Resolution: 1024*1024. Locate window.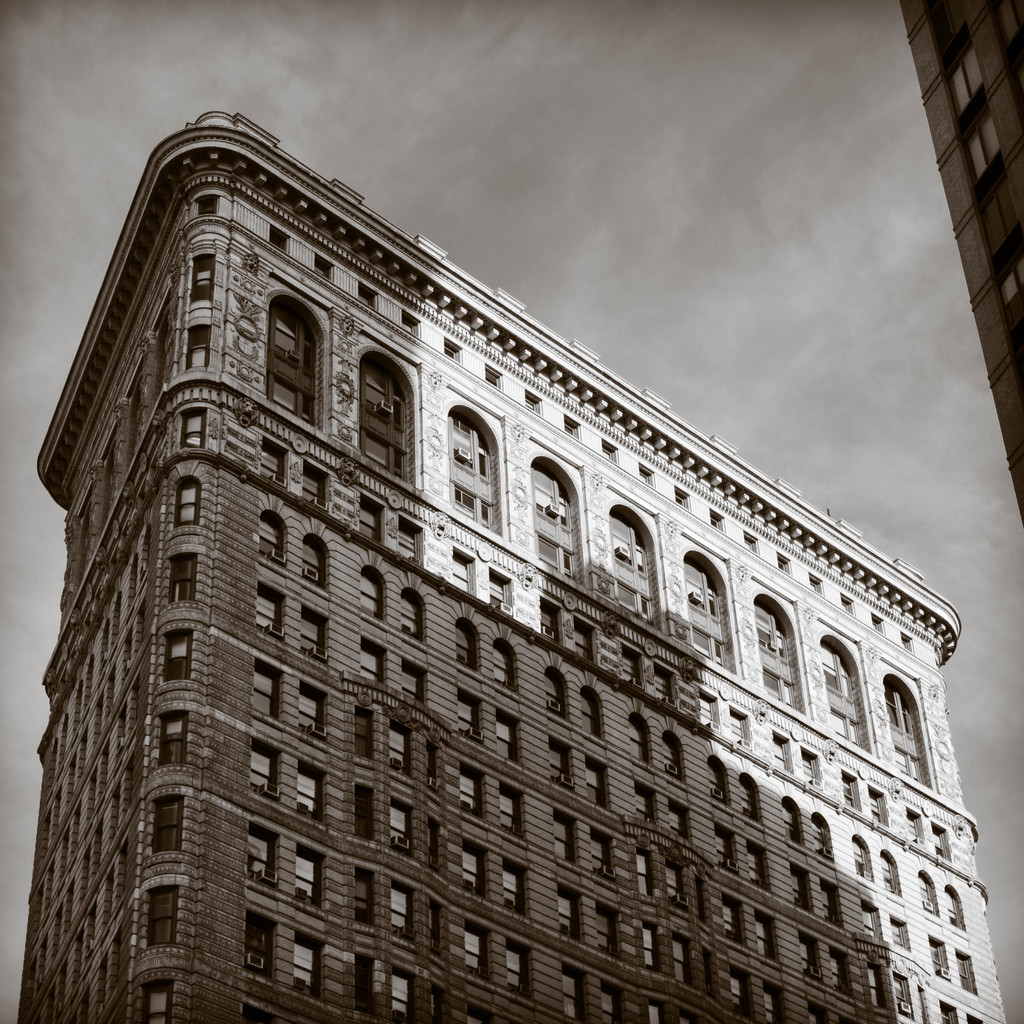
box(349, 781, 383, 834).
